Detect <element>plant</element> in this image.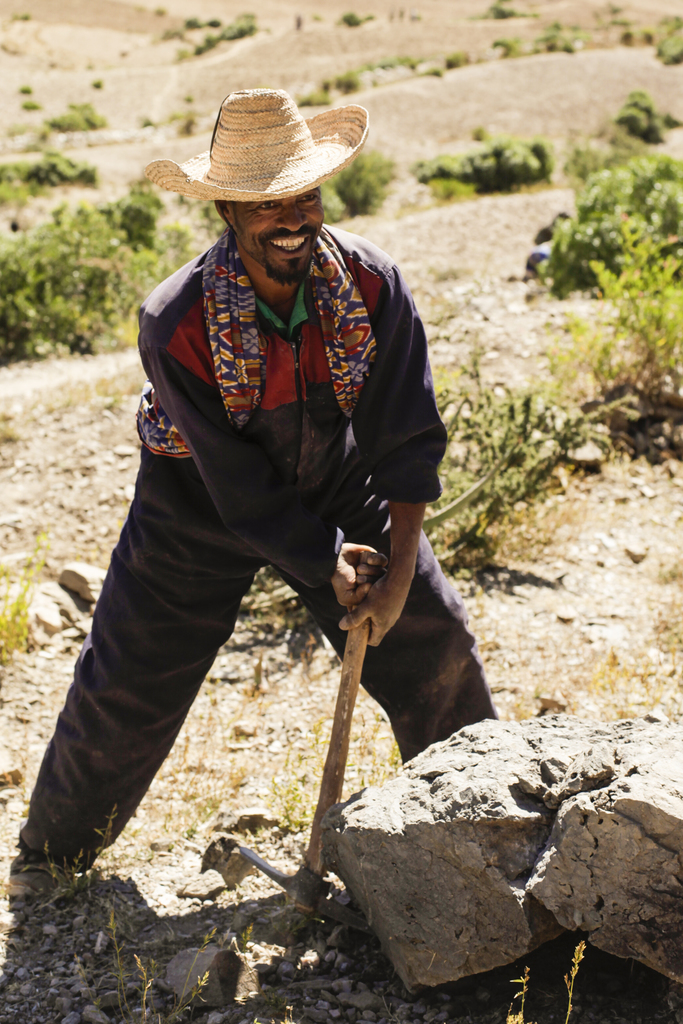
Detection: {"x1": 609, "y1": 85, "x2": 659, "y2": 145}.
